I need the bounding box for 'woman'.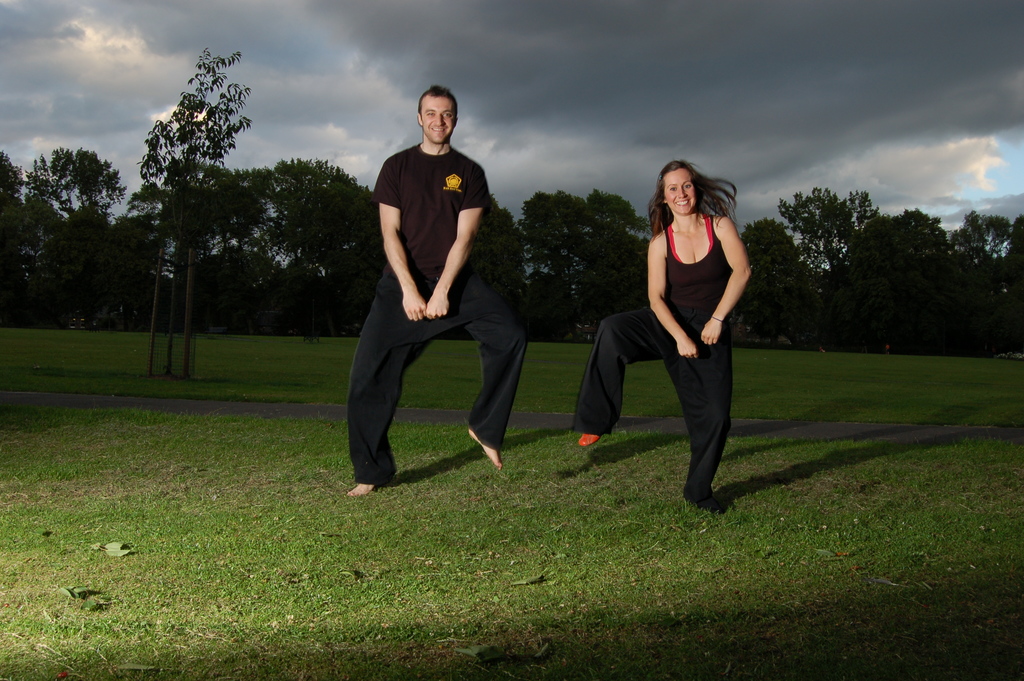
Here it is: <region>611, 152, 755, 510</region>.
